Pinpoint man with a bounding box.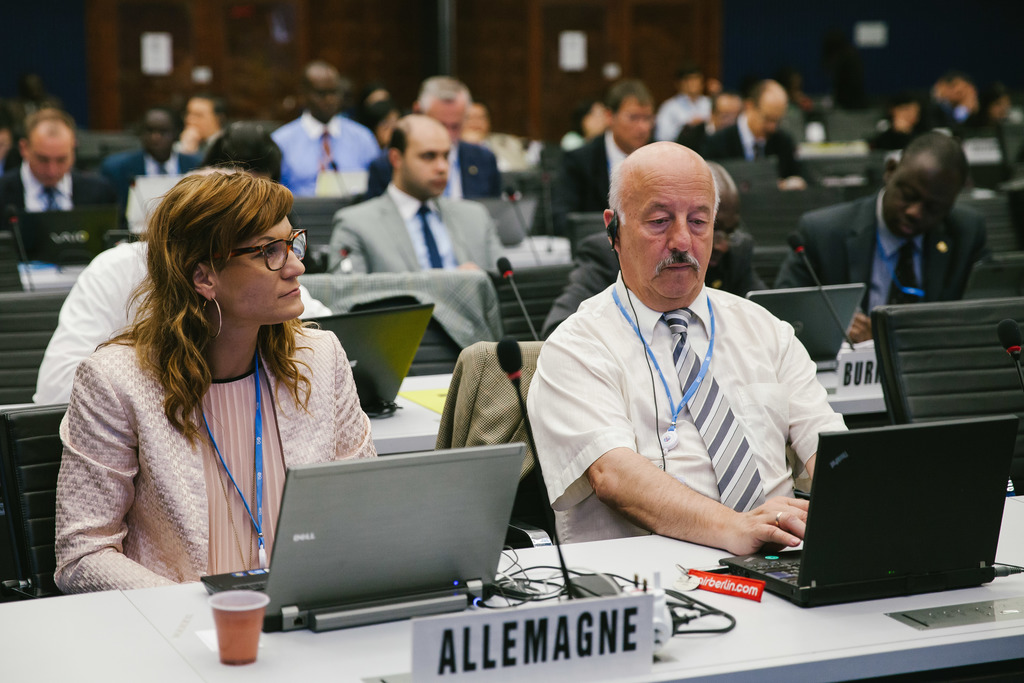
[173, 95, 231, 160].
